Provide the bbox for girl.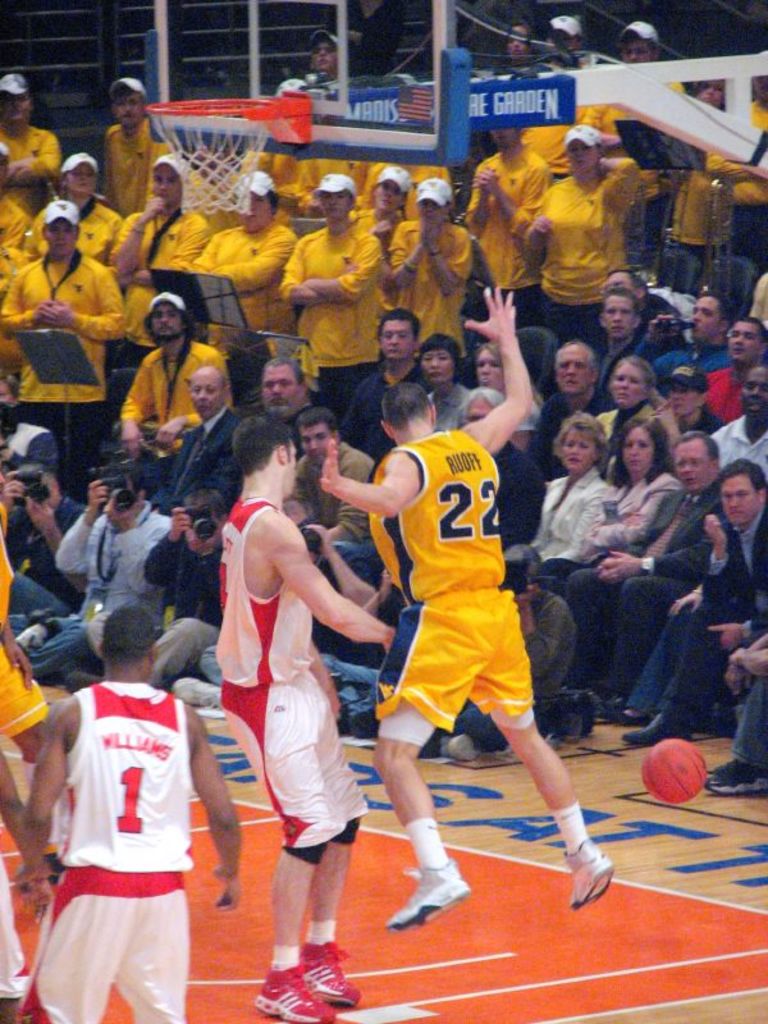
[left=502, top=403, right=630, bottom=596].
